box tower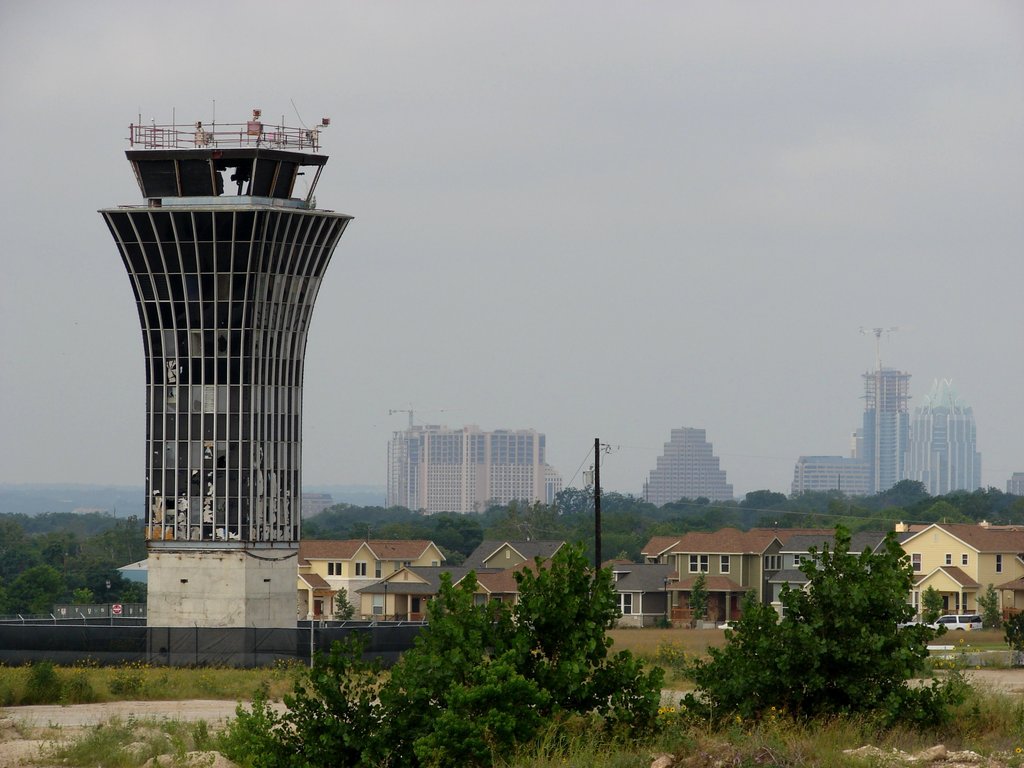
bbox(639, 423, 739, 503)
